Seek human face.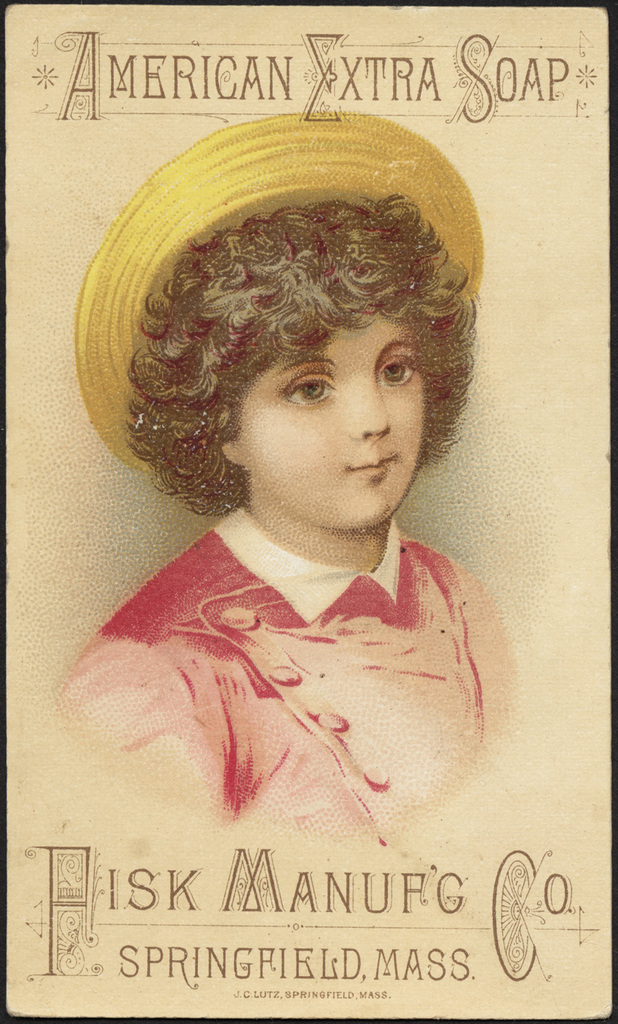
[left=228, top=314, right=432, bottom=530].
